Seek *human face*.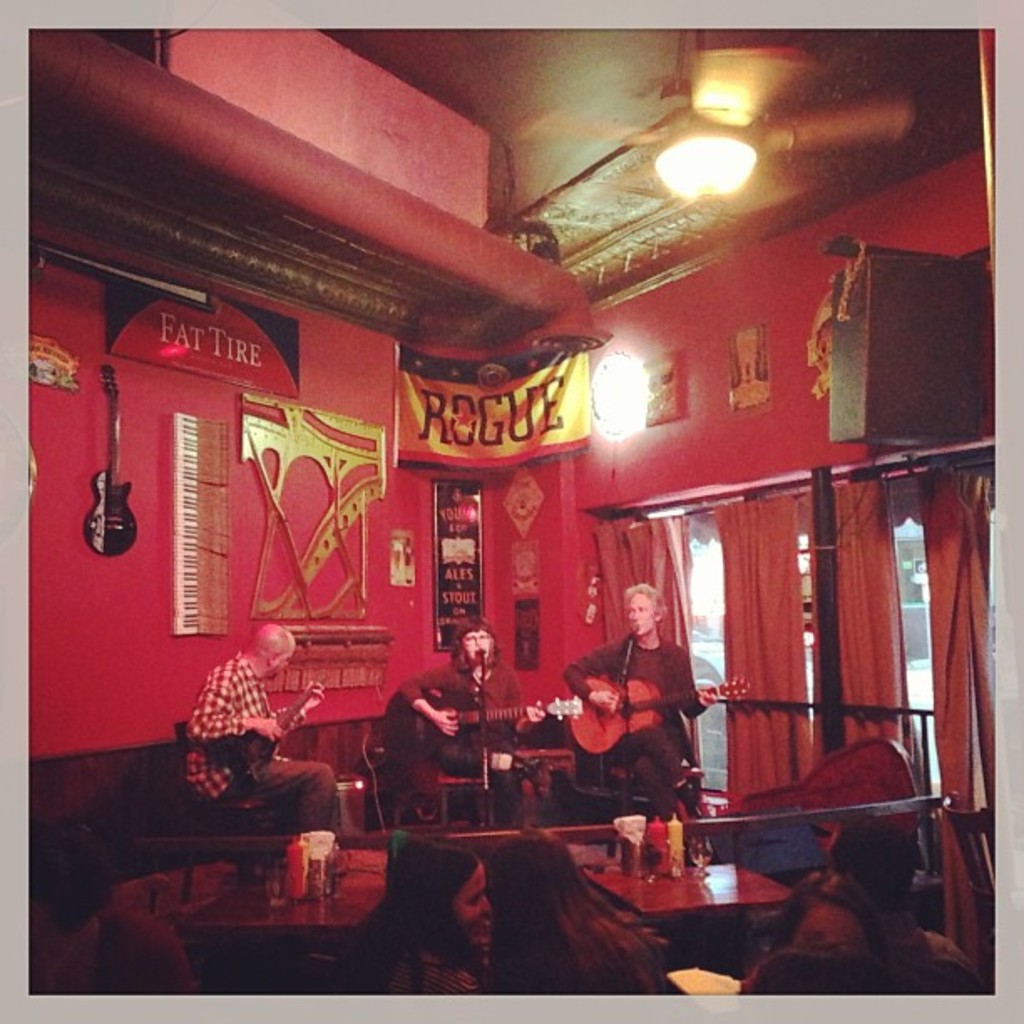
{"left": 264, "top": 649, "right": 296, "bottom": 679}.
